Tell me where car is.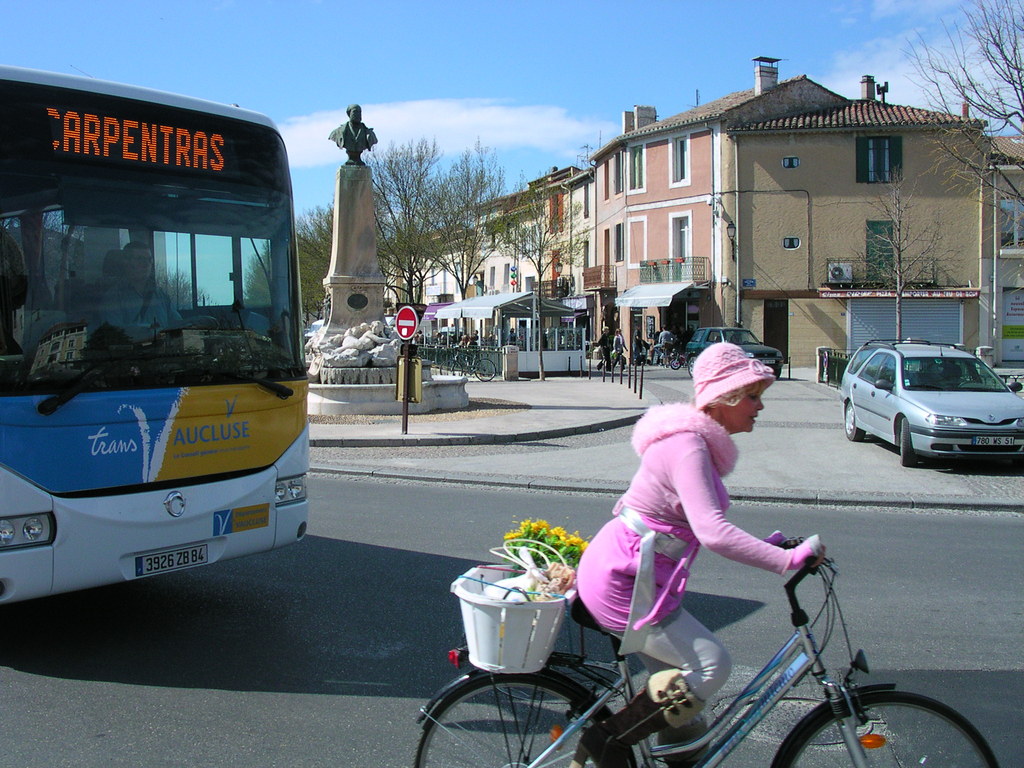
car is at left=835, top=336, right=1022, bottom=481.
